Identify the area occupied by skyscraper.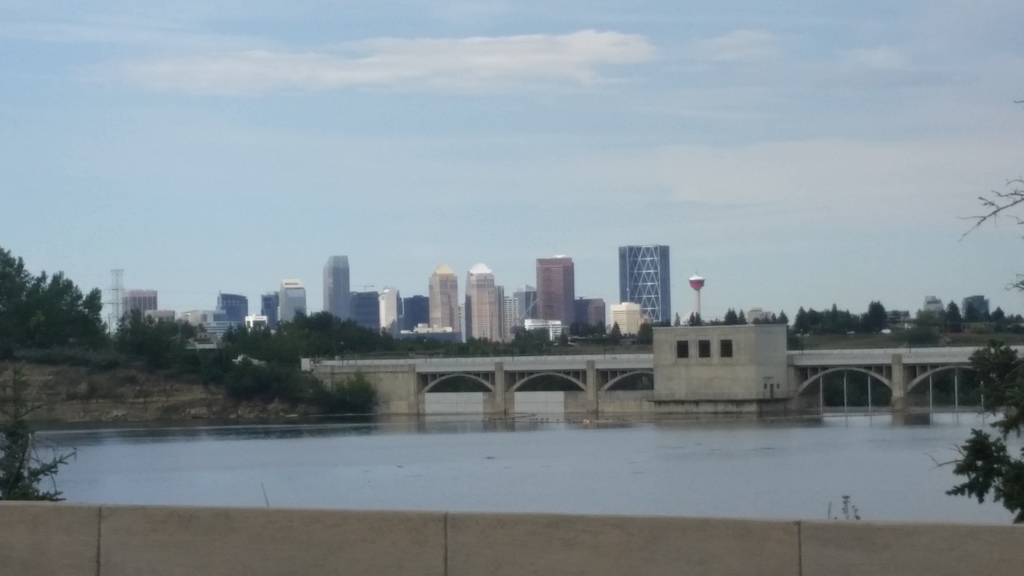
Area: 531/251/582/331.
